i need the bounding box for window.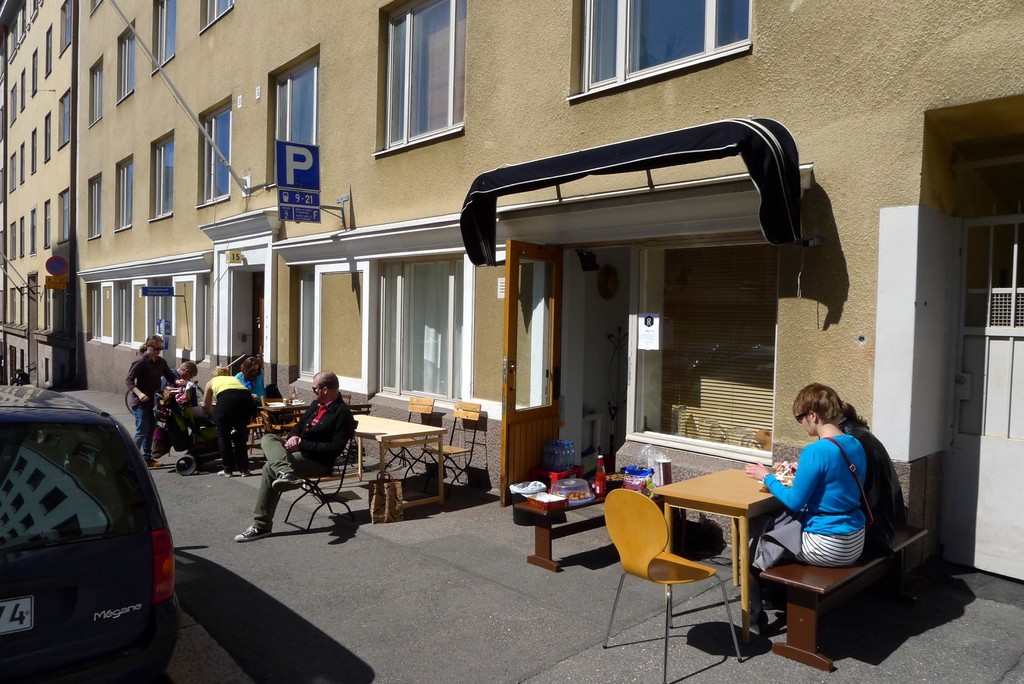
Here it is: <region>115, 156, 132, 233</region>.
